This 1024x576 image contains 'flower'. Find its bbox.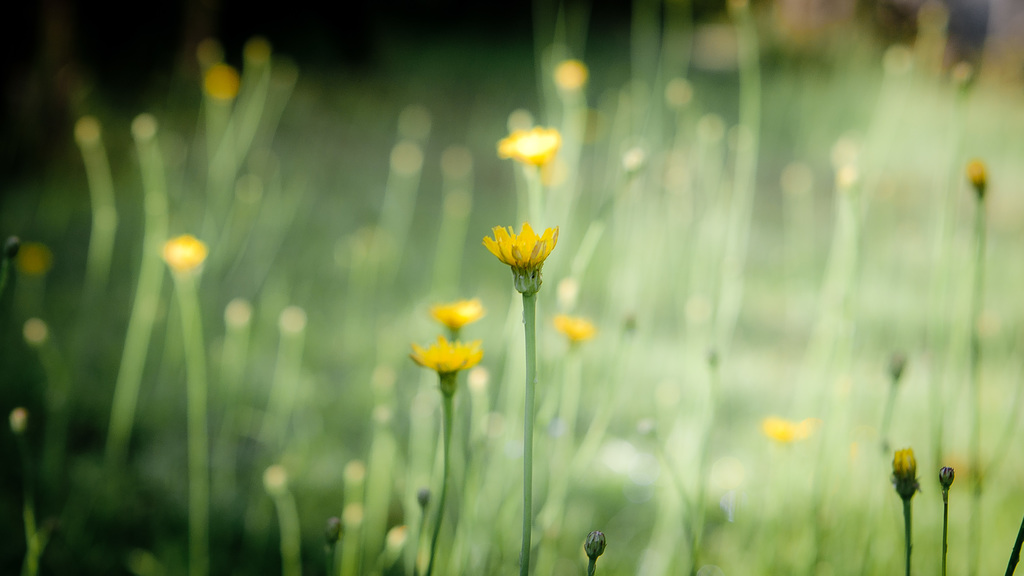
Rect(409, 335, 477, 376).
